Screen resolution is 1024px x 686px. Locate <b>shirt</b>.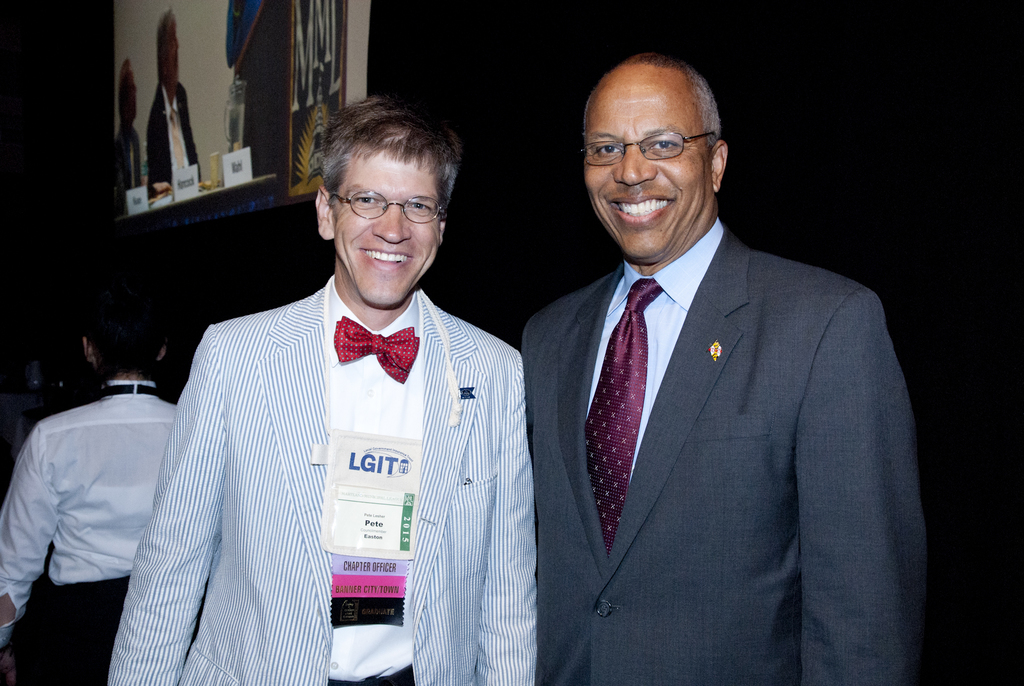
crop(0, 380, 175, 649).
